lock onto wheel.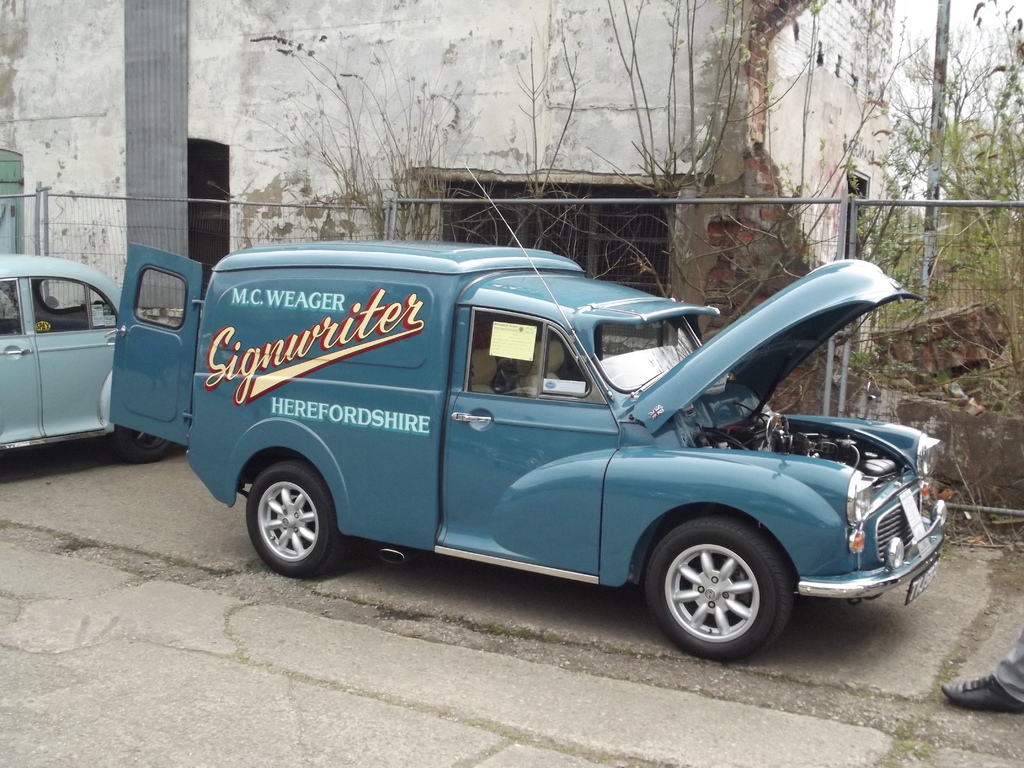
Locked: [642,524,805,654].
